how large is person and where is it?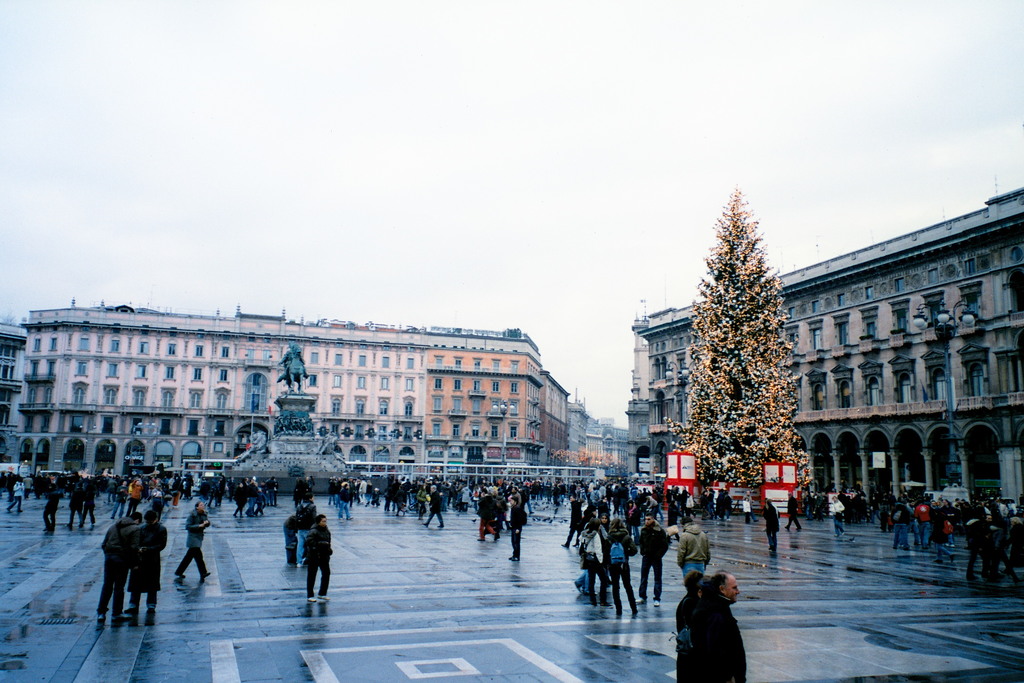
Bounding box: x1=39, y1=479, x2=58, y2=532.
